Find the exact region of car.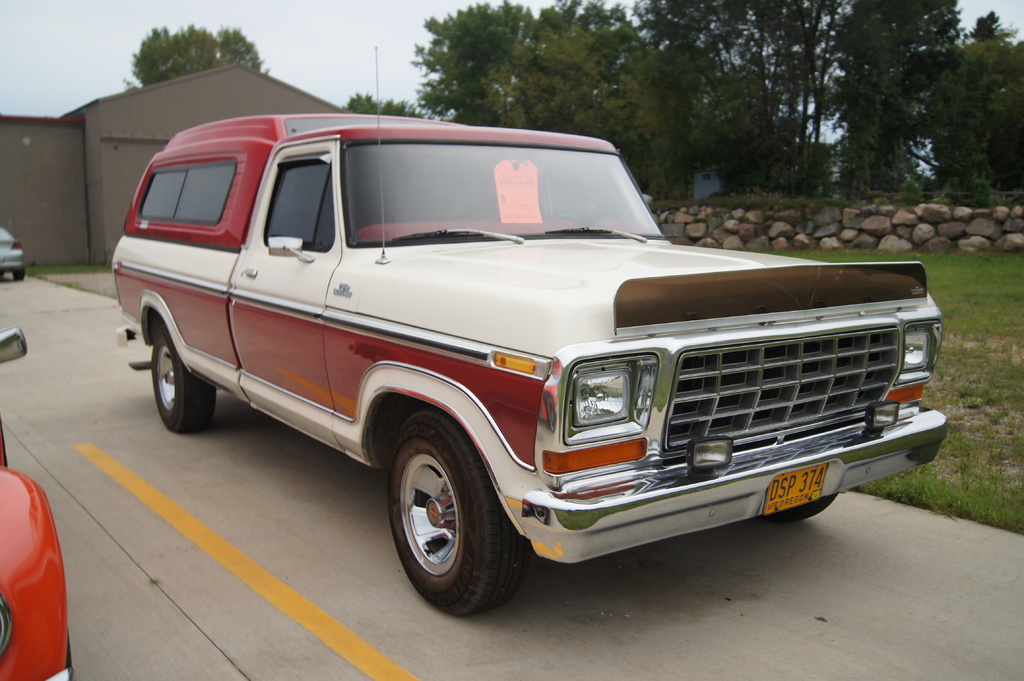
Exact region: Rect(0, 329, 78, 680).
